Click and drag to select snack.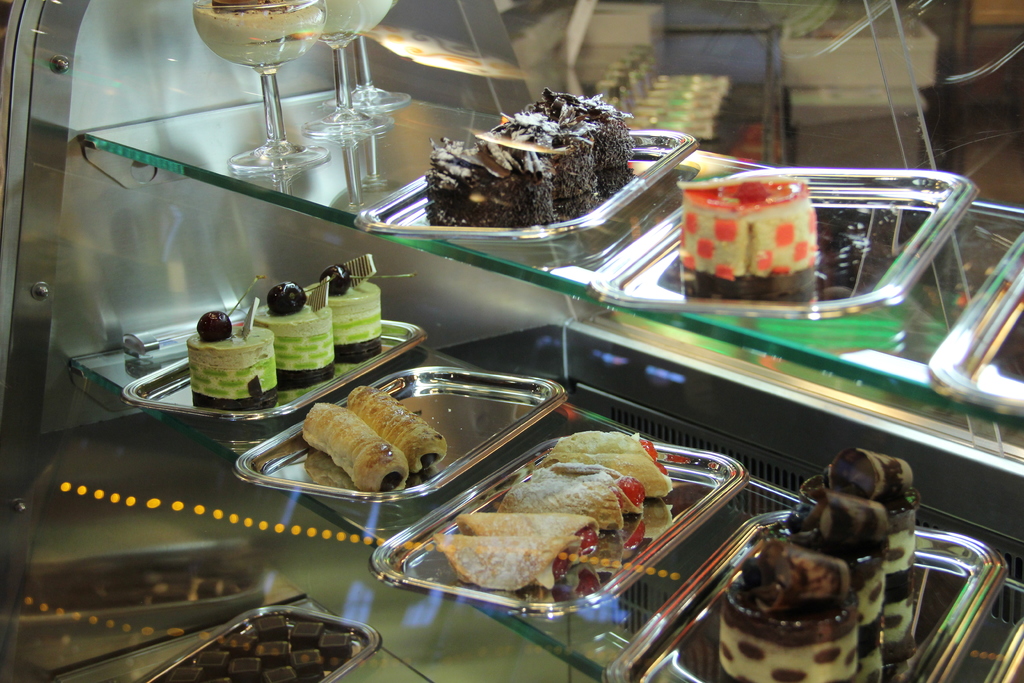
Selection: box=[782, 493, 892, 629].
